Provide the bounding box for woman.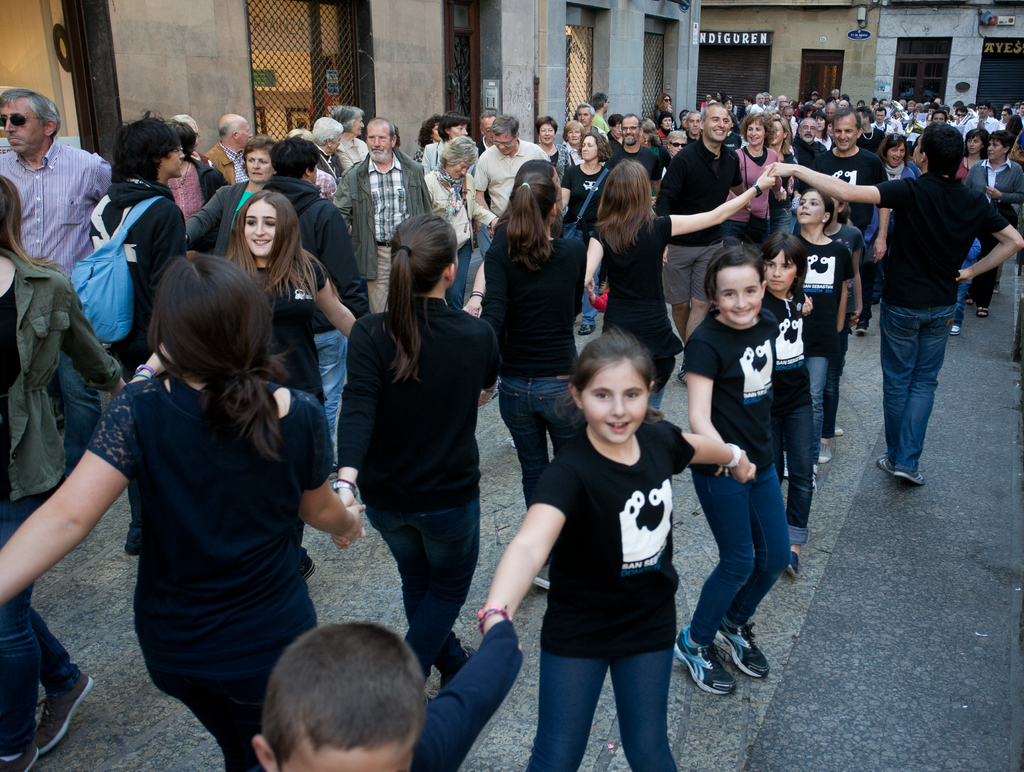
[179,135,276,258].
